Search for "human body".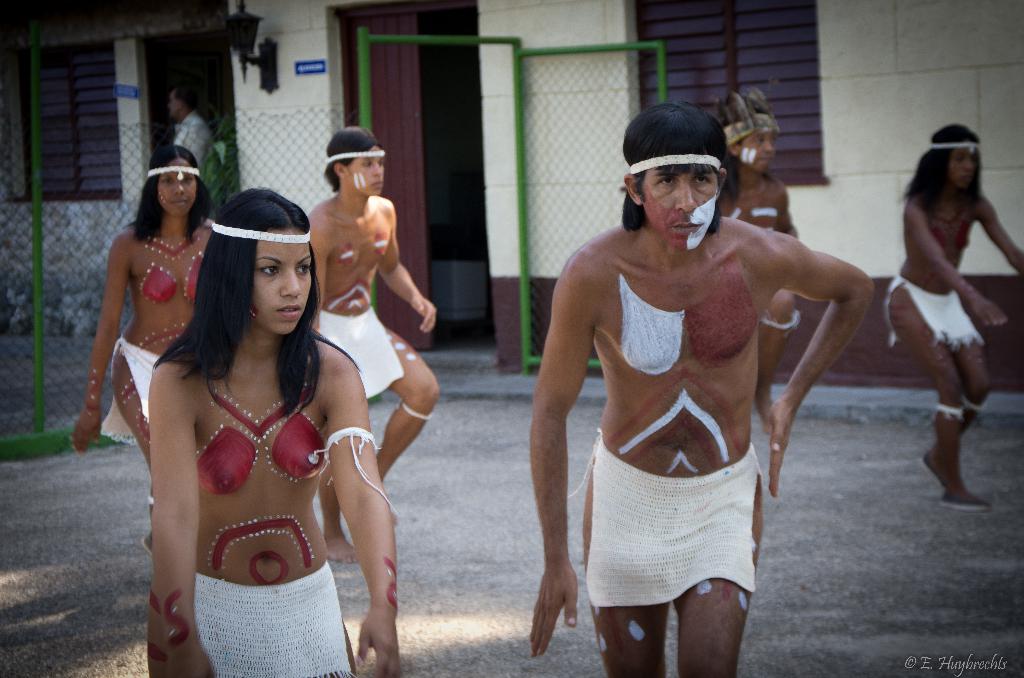
Found at box=[74, 137, 218, 548].
